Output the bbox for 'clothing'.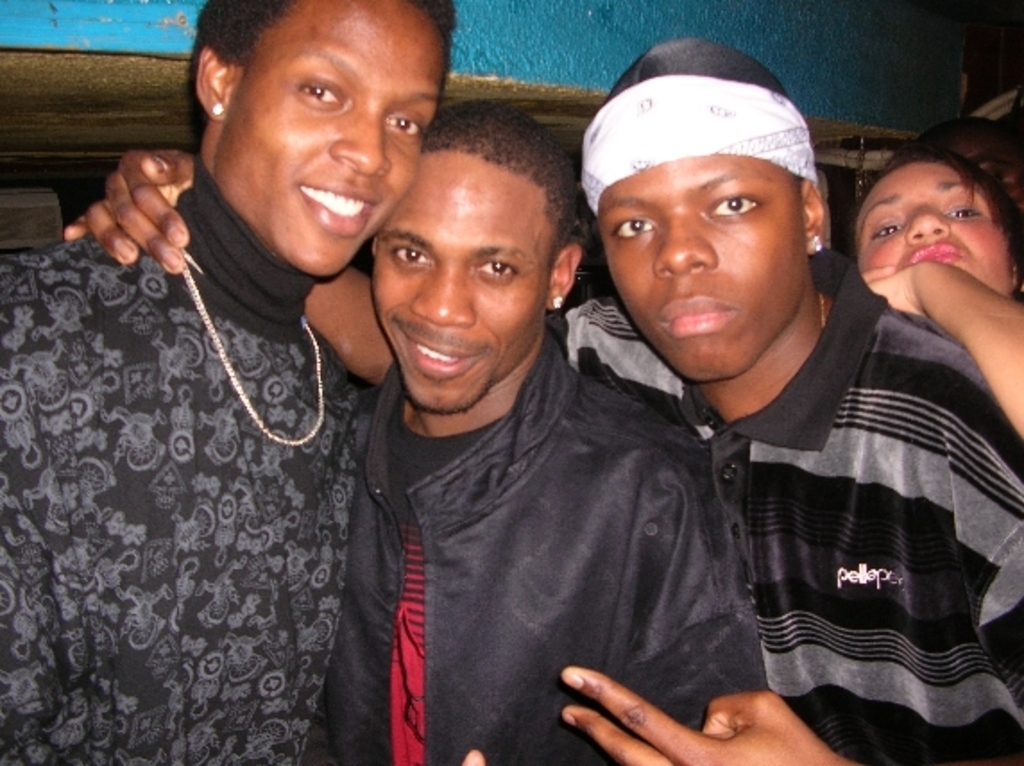
{"x1": 29, "y1": 125, "x2": 401, "y2": 743}.
